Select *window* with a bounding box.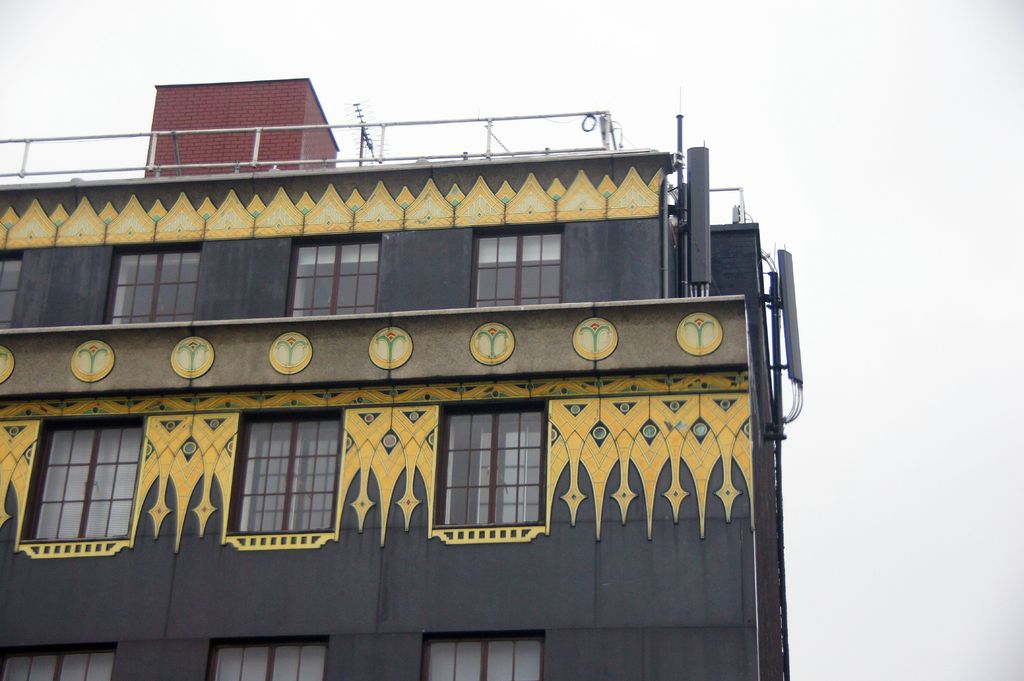
x1=436 y1=406 x2=545 y2=525.
